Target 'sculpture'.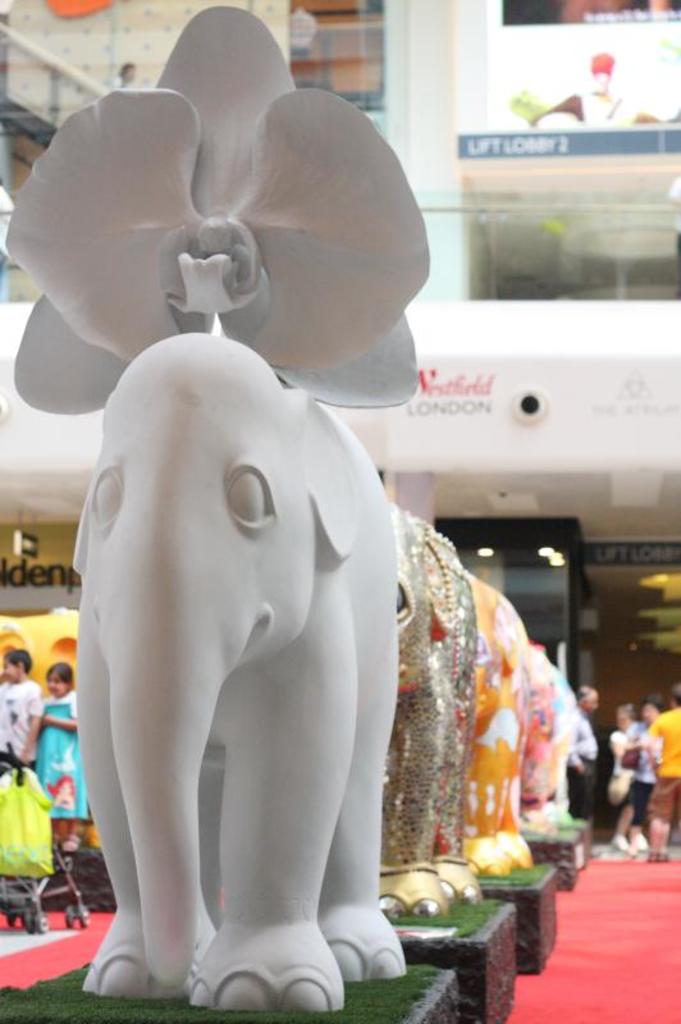
Target region: box(0, 1, 433, 1018).
